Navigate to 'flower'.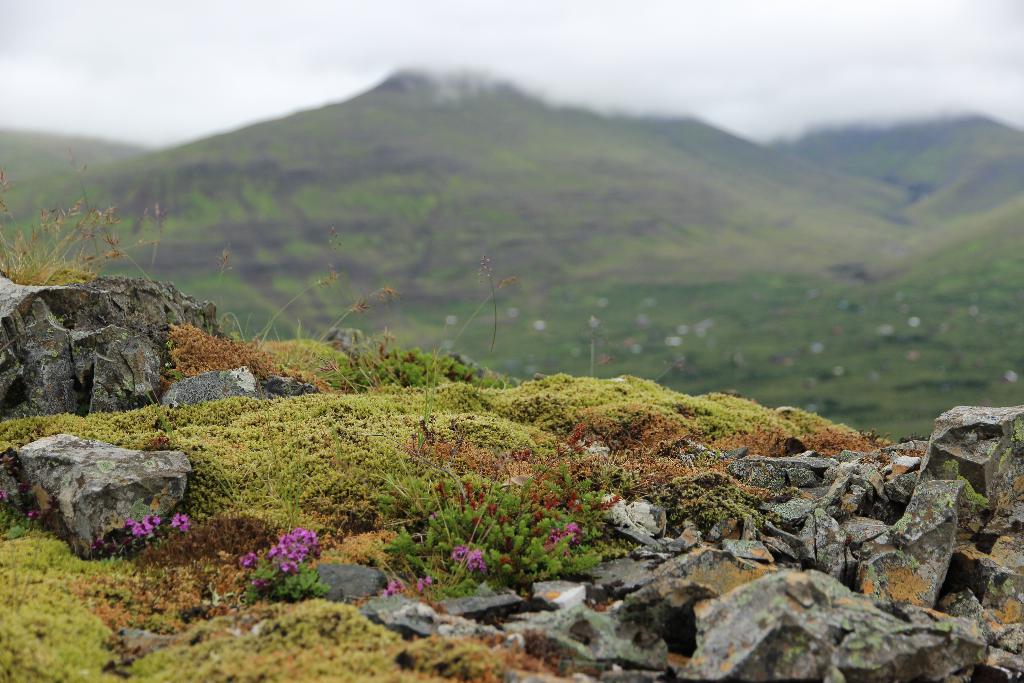
Navigation target: 167/511/189/529.
